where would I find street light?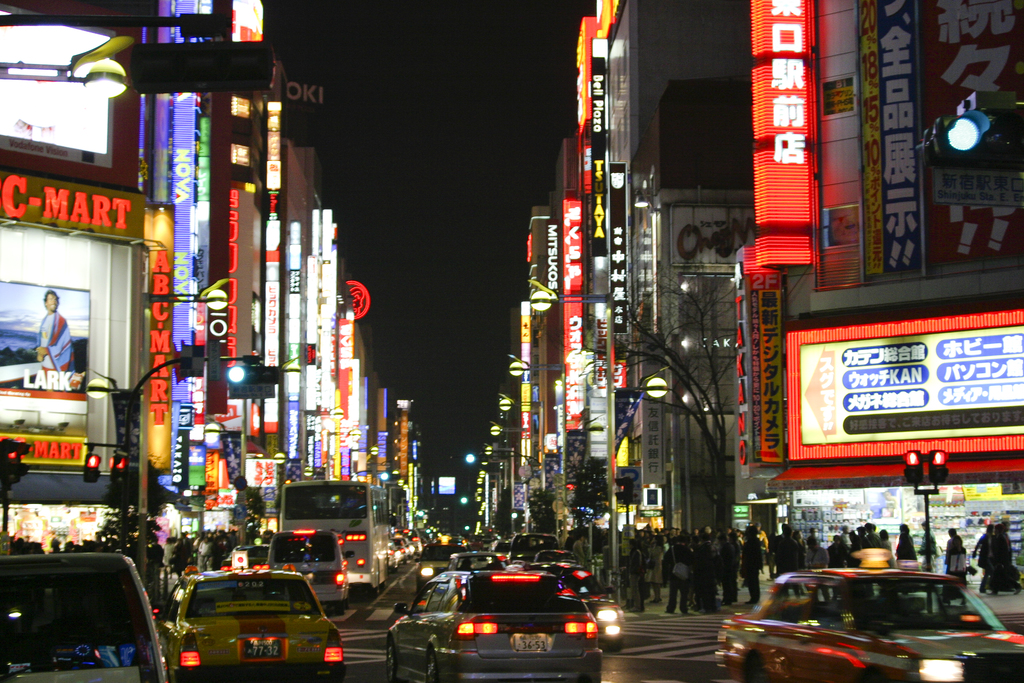
At 497/350/608/552.
